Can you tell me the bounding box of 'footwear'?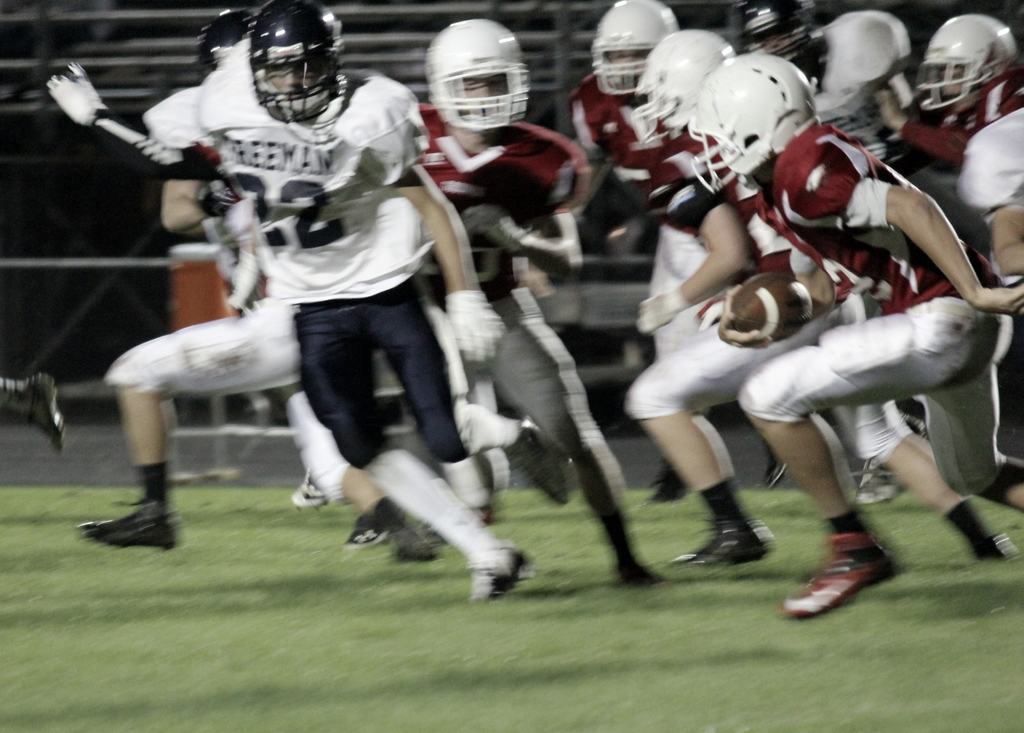
BBox(391, 526, 437, 562).
